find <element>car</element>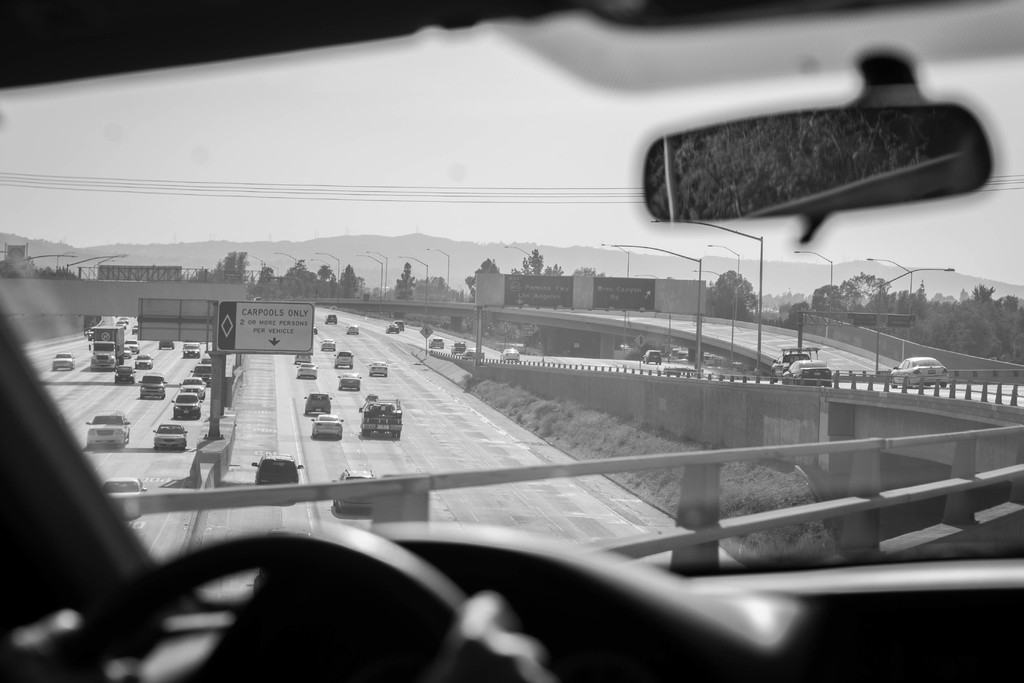
bbox(321, 338, 333, 350)
